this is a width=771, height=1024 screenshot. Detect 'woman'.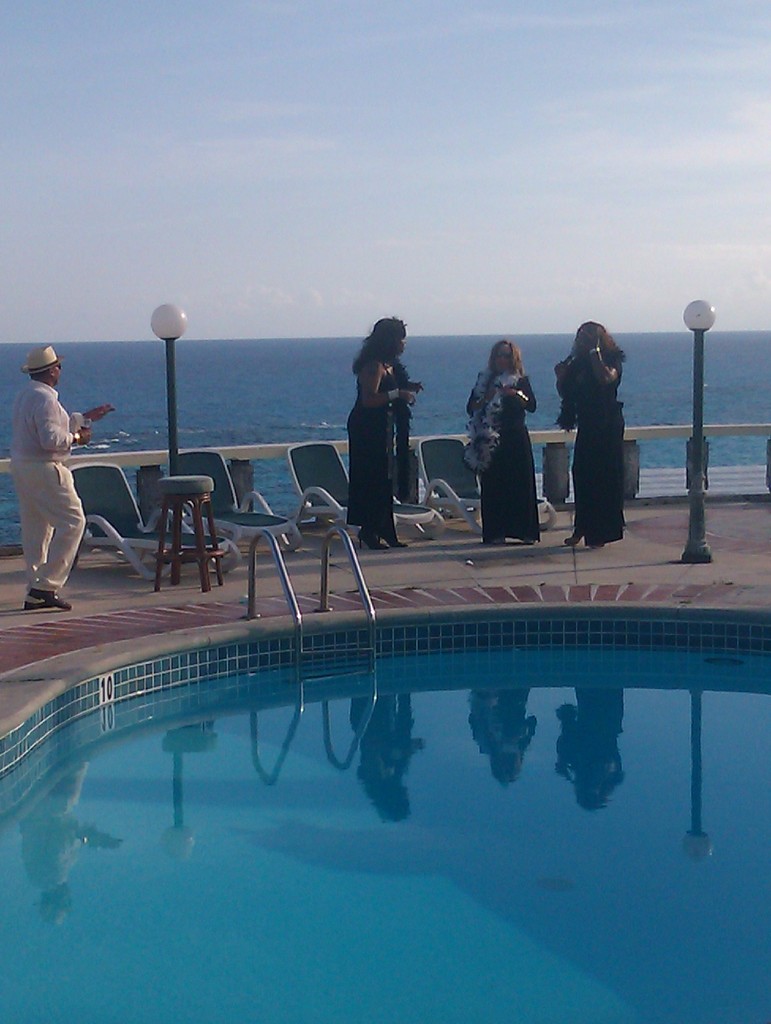
x1=556 y1=318 x2=626 y2=548.
